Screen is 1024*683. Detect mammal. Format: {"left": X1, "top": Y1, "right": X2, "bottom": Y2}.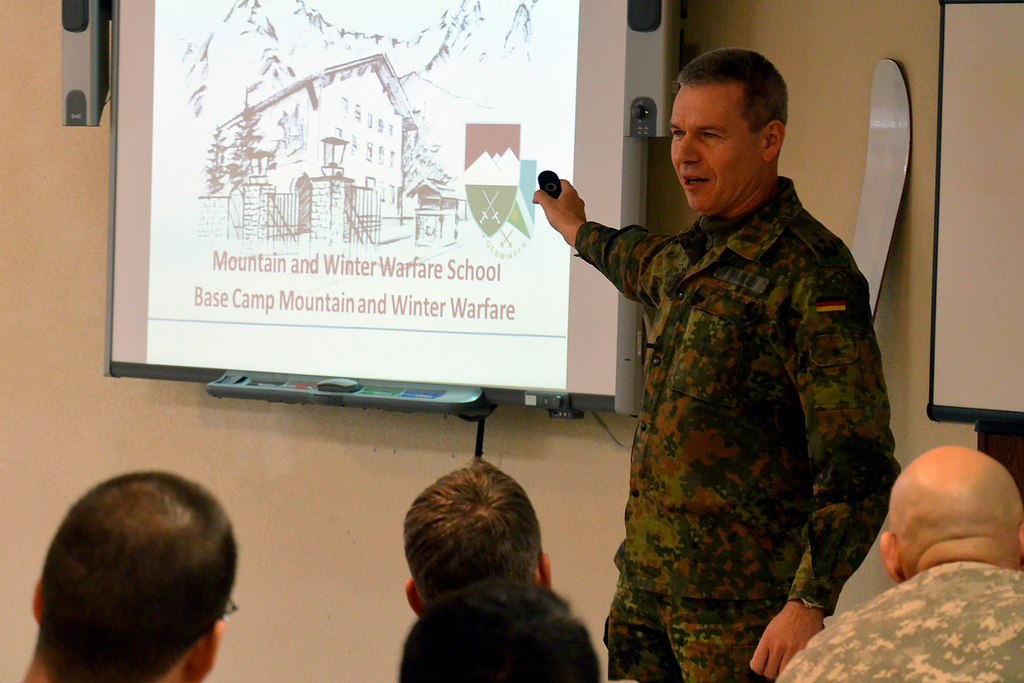
{"left": 772, "top": 445, "right": 1023, "bottom": 682}.
